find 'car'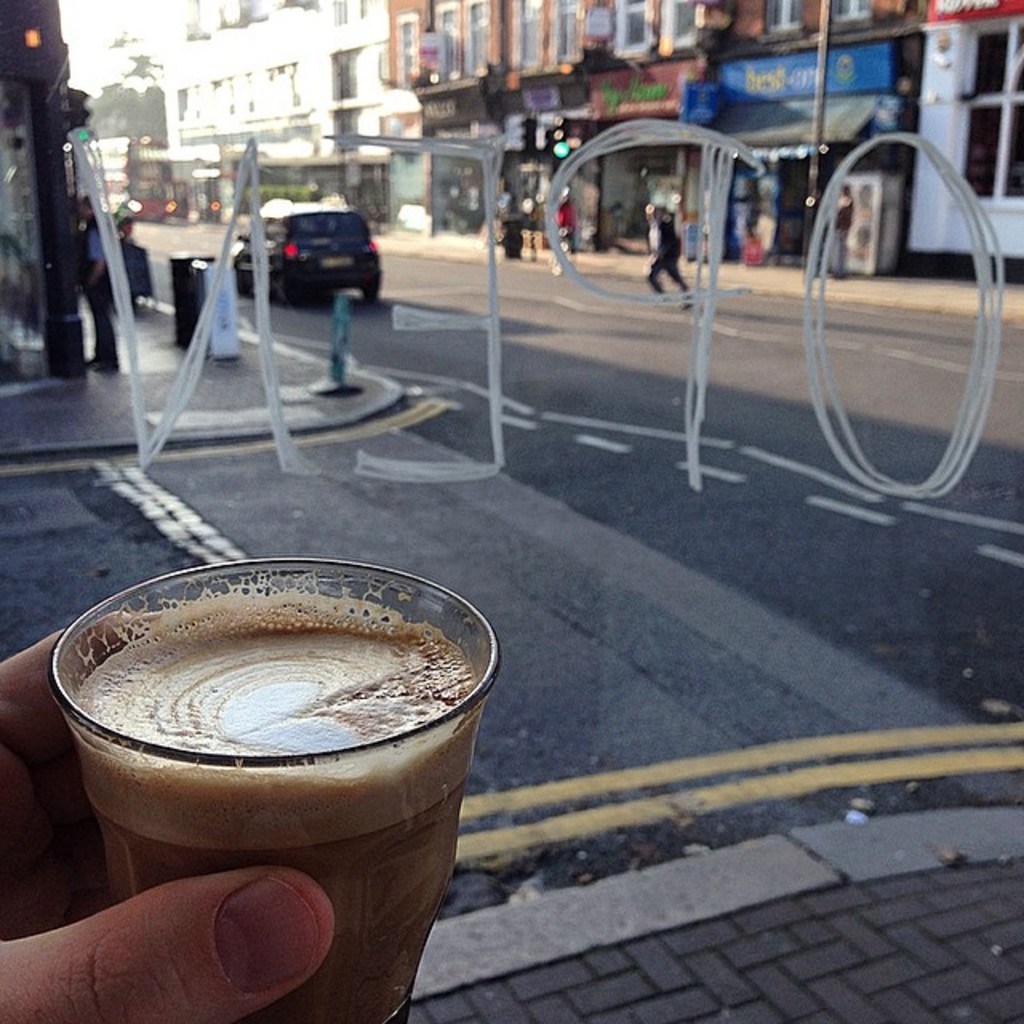
[left=248, top=184, right=382, bottom=299]
